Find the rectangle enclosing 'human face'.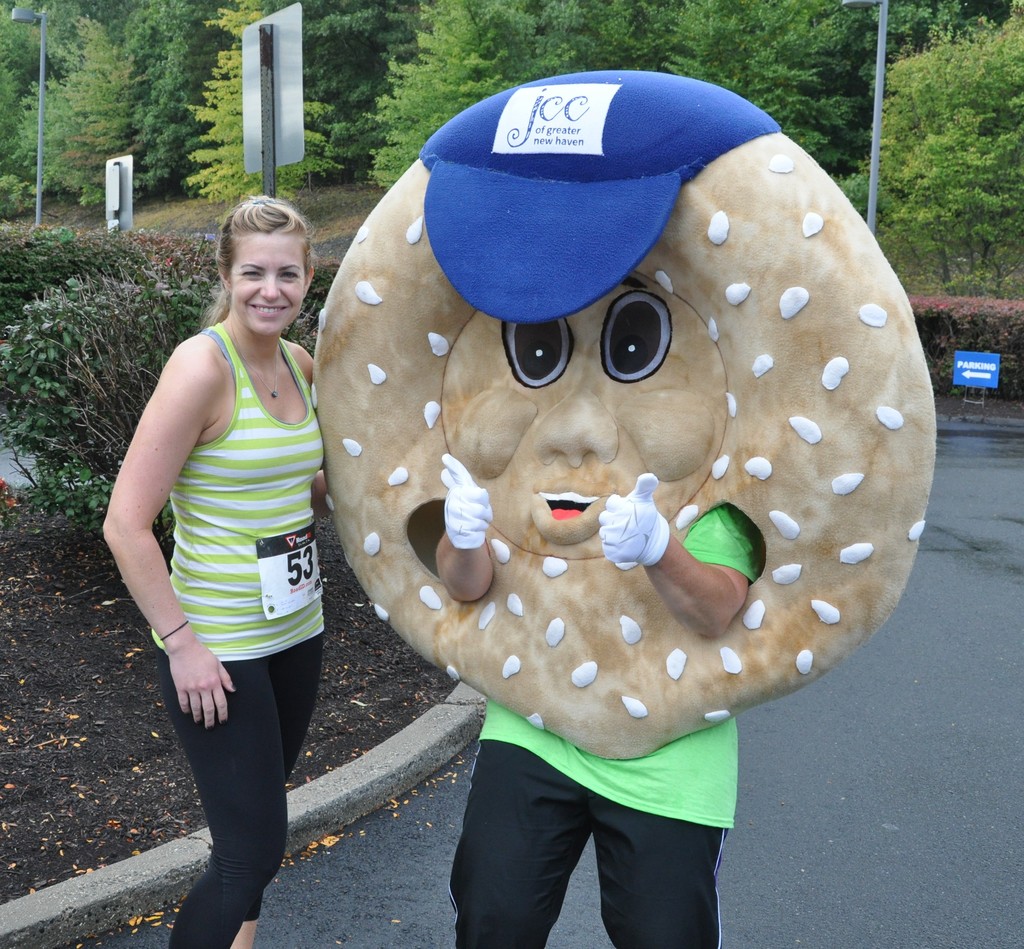
Rect(223, 221, 307, 339).
